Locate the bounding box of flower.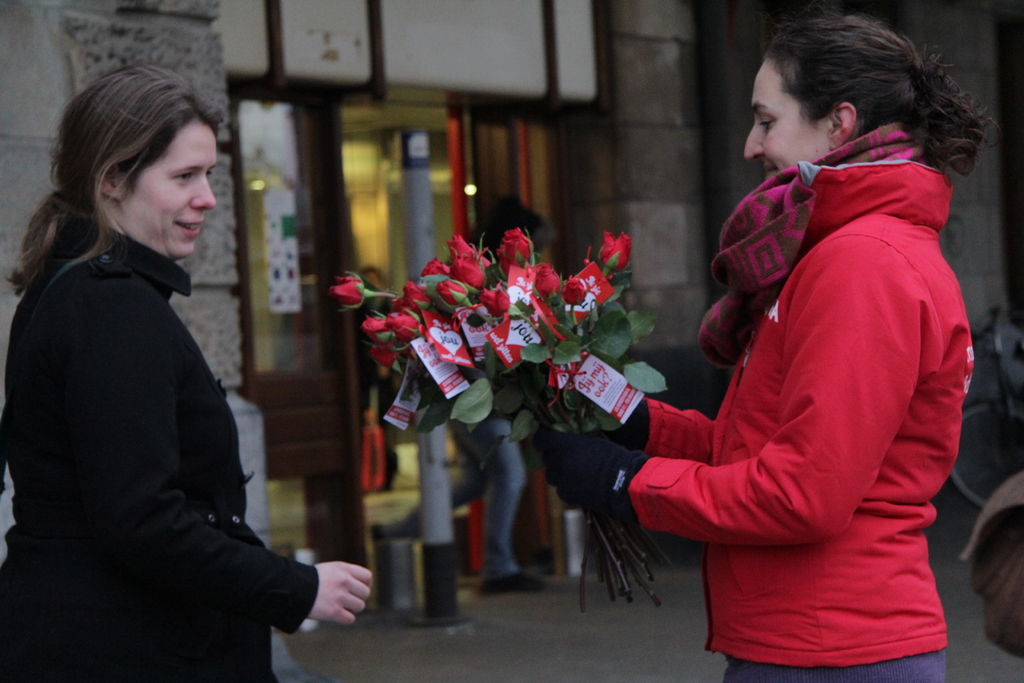
Bounding box: [left=581, top=225, right=649, bottom=306].
